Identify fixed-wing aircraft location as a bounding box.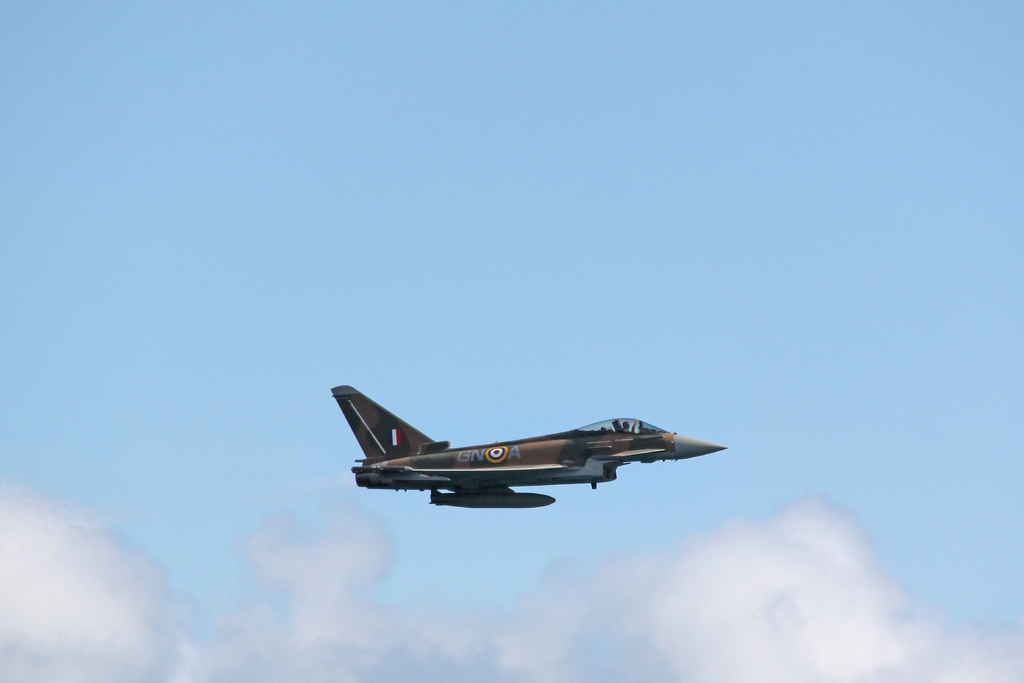
[331,384,729,511].
